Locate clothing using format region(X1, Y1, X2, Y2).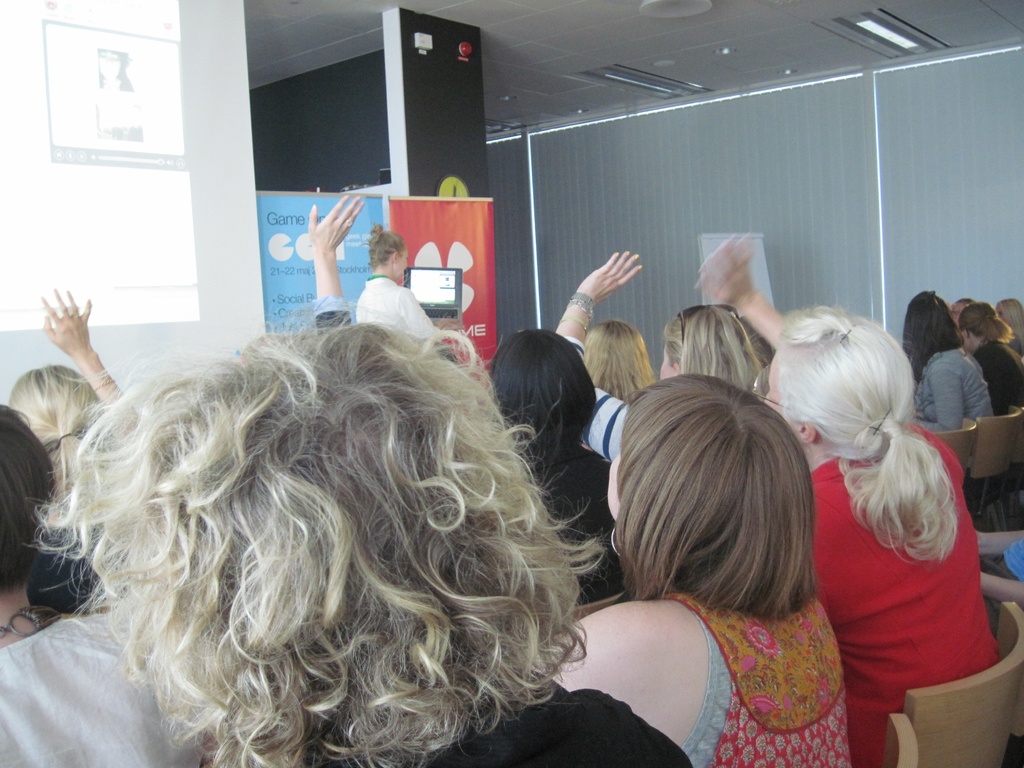
region(586, 373, 638, 461).
